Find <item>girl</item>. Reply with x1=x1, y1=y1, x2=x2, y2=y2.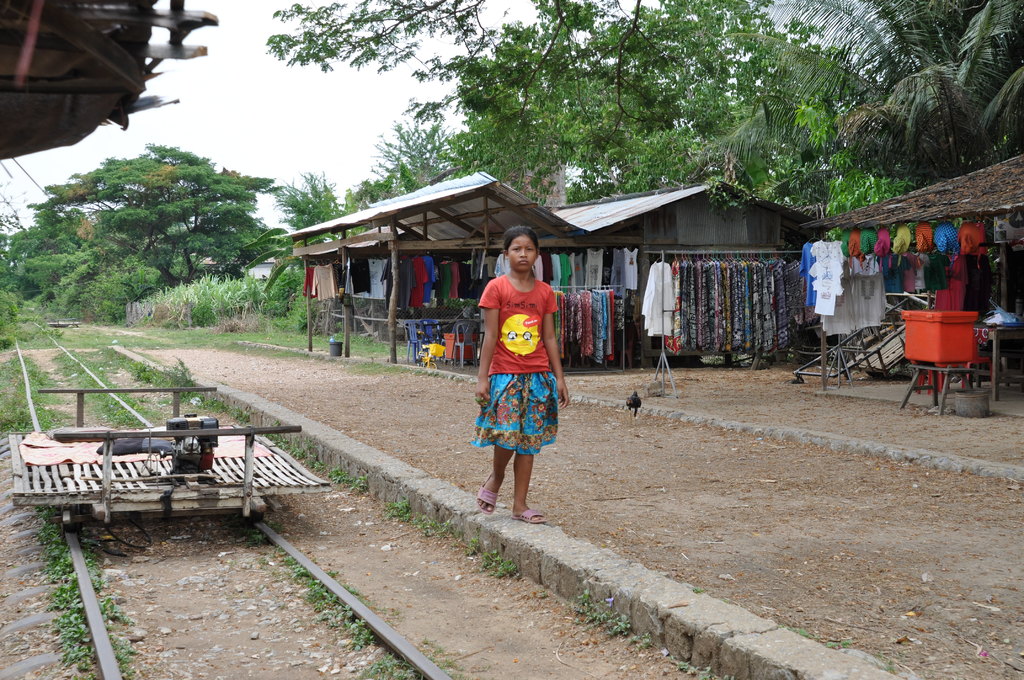
x1=471, y1=222, x2=572, y2=523.
